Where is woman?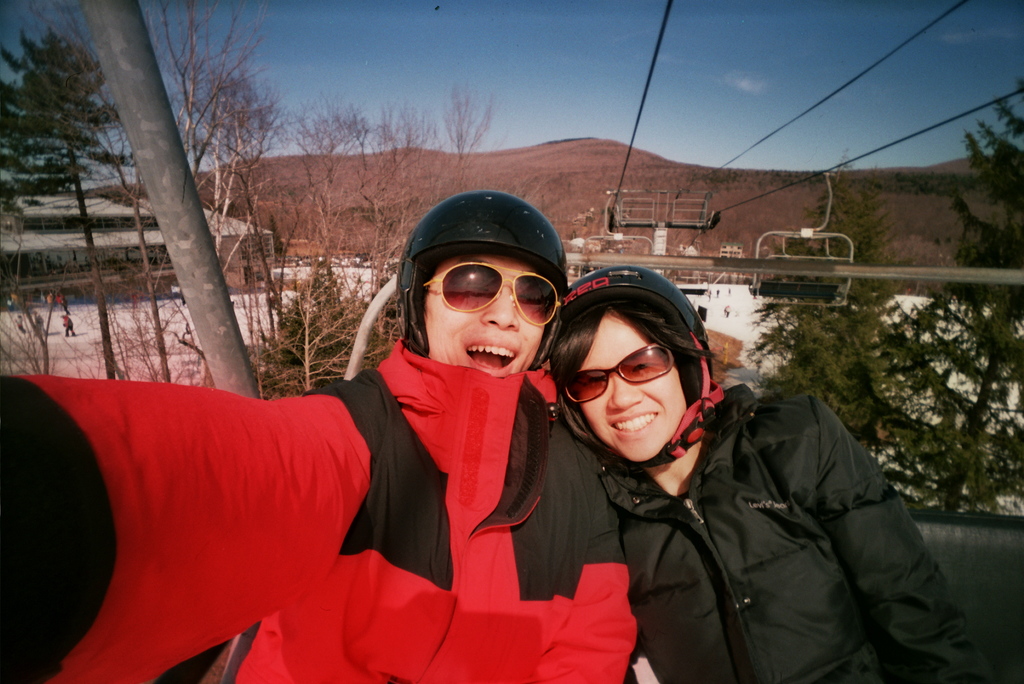
locate(467, 237, 947, 683).
